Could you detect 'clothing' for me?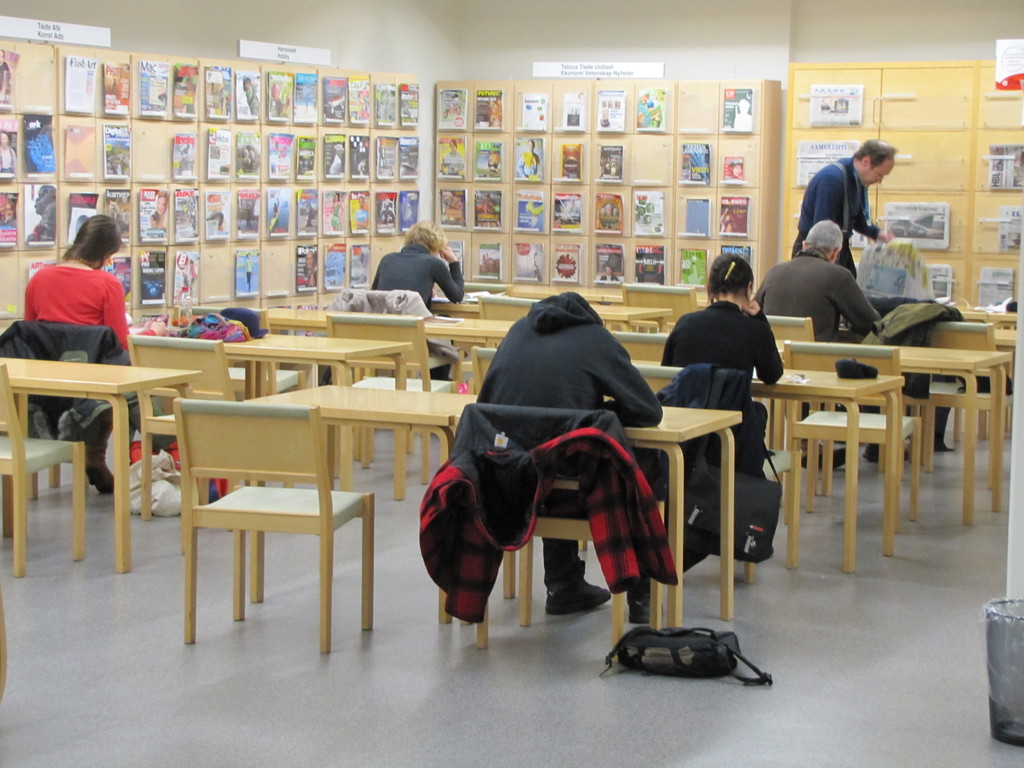
Detection result: rect(0, 322, 144, 450).
